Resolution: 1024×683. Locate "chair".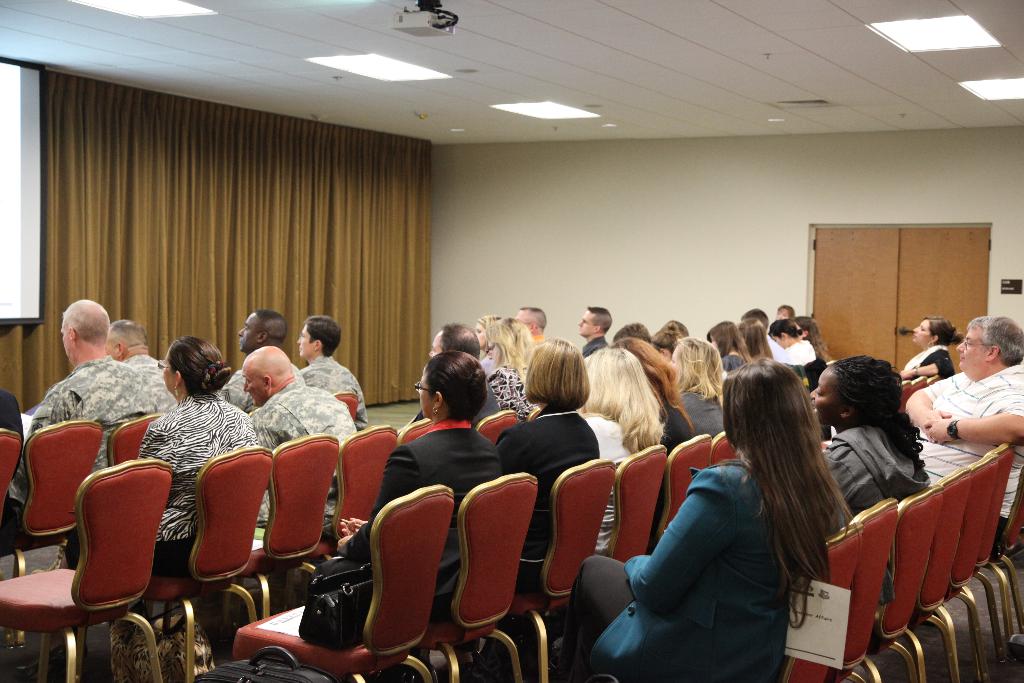
BBox(703, 432, 741, 463).
